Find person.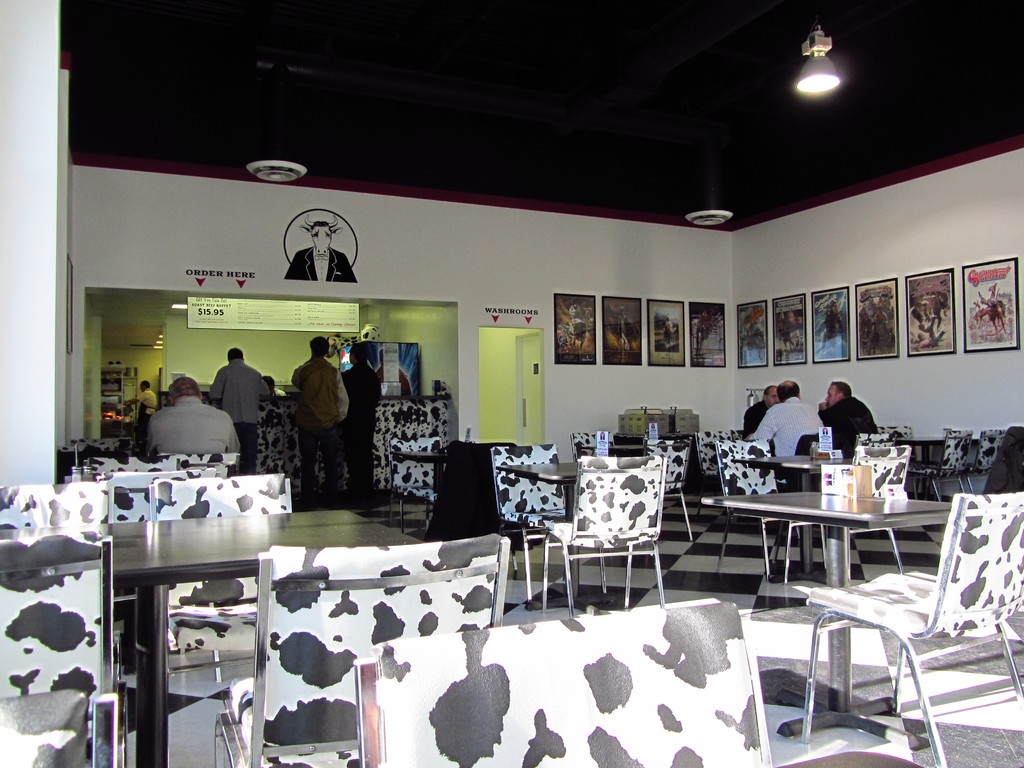
rect(143, 376, 241, 462).
